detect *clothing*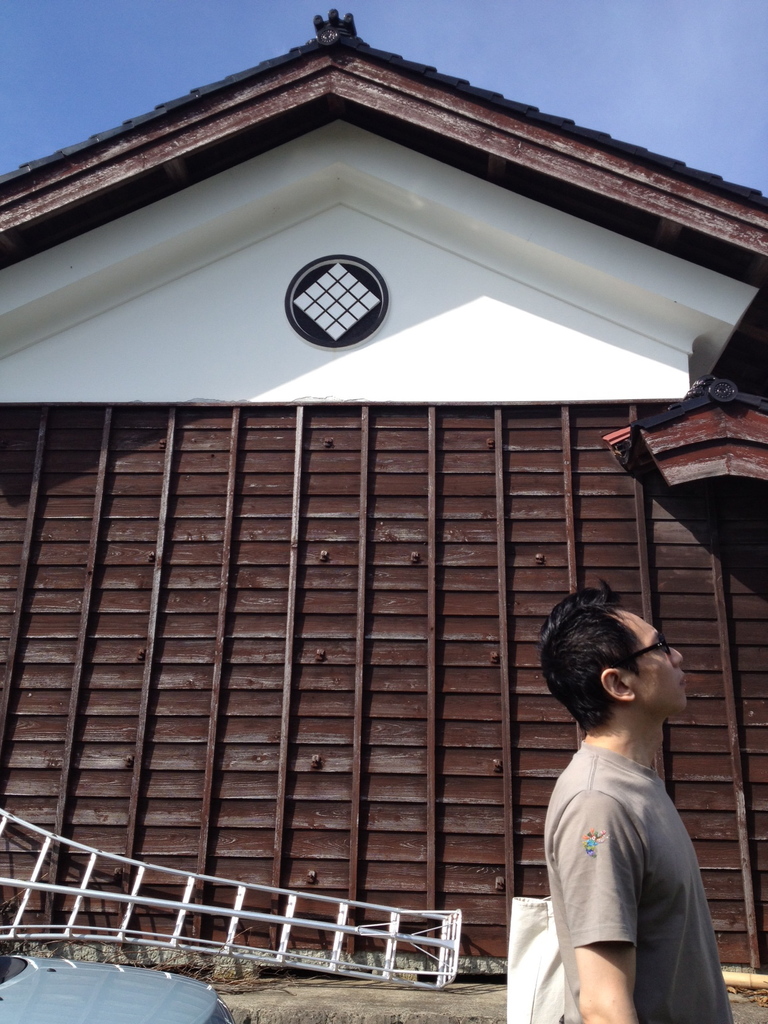
Rect(524, 707, 724, 993)
